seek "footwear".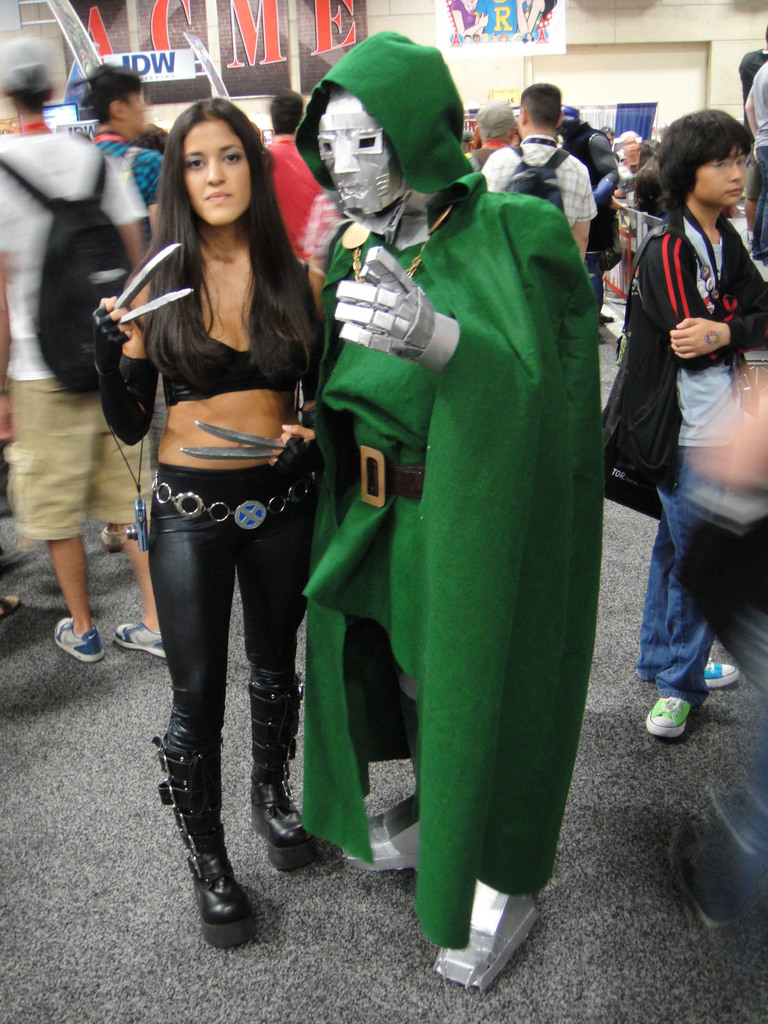
(644, 694, 696, 741).
